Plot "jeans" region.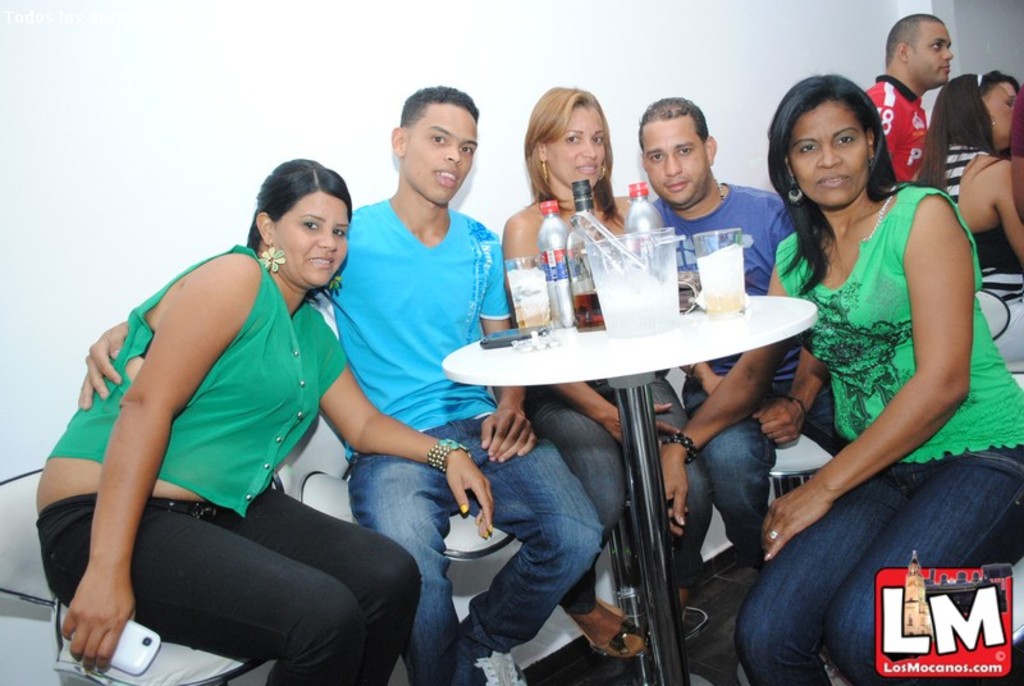
Plotted at bbox=(748, 483, 972, 685).
